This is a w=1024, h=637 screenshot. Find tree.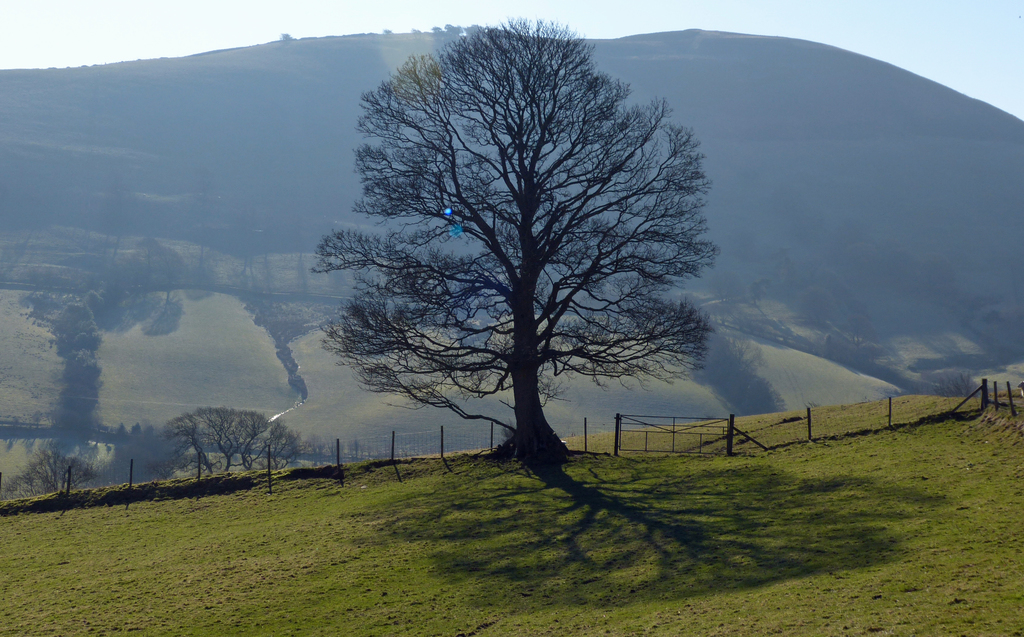
Bounding box: 336 11 710 499.
